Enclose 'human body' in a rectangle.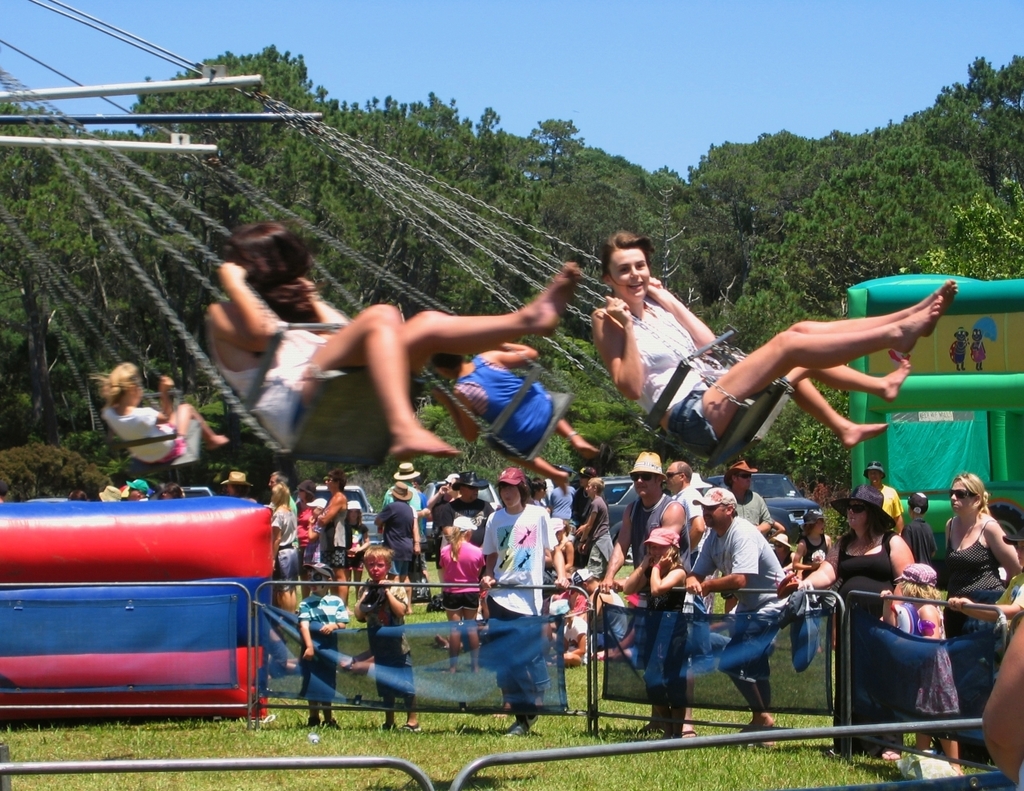
299,587,352,732.
